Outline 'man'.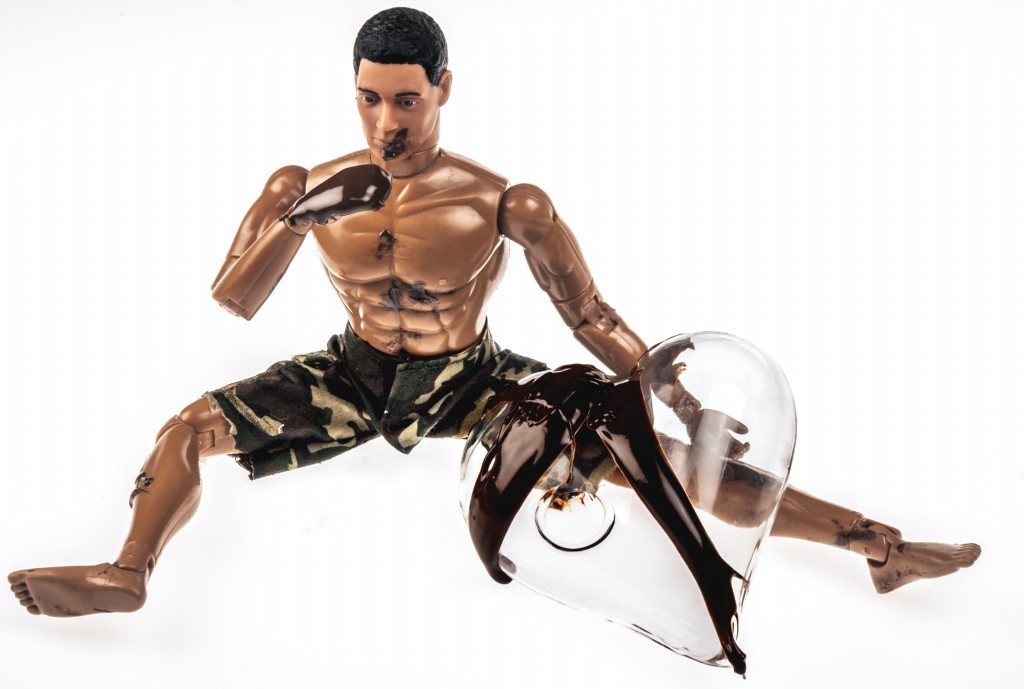
Outline: rect(118, 43, 852, 670).
